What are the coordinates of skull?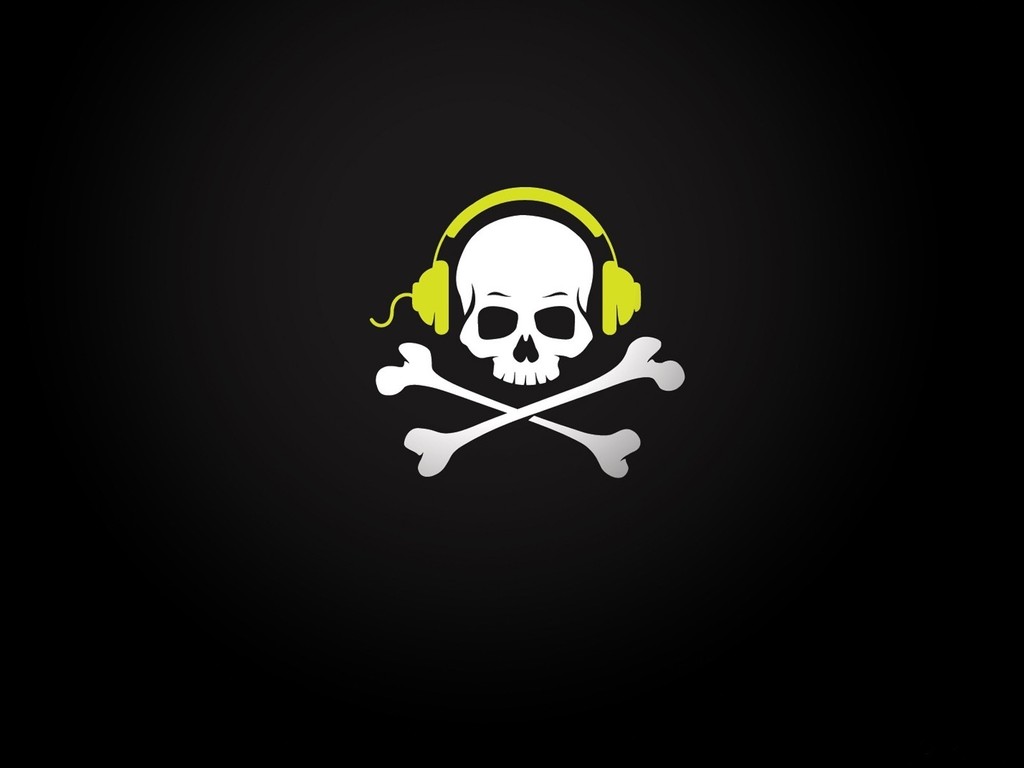
433/206/644/412.
